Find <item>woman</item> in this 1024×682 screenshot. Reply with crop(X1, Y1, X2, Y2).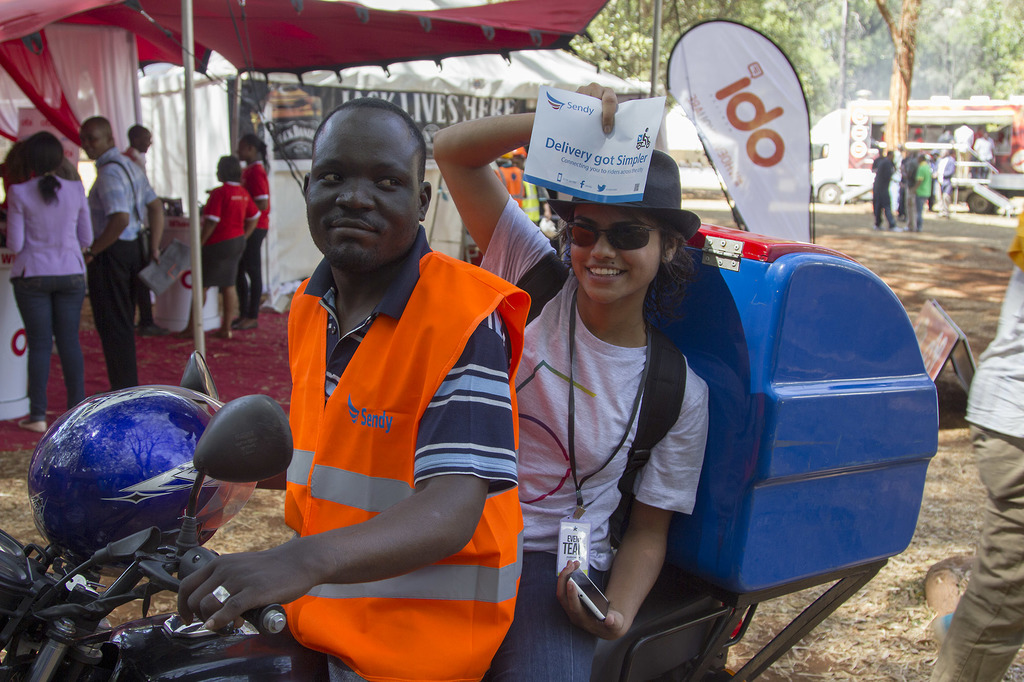
crop(230, 133, 268, 325).
